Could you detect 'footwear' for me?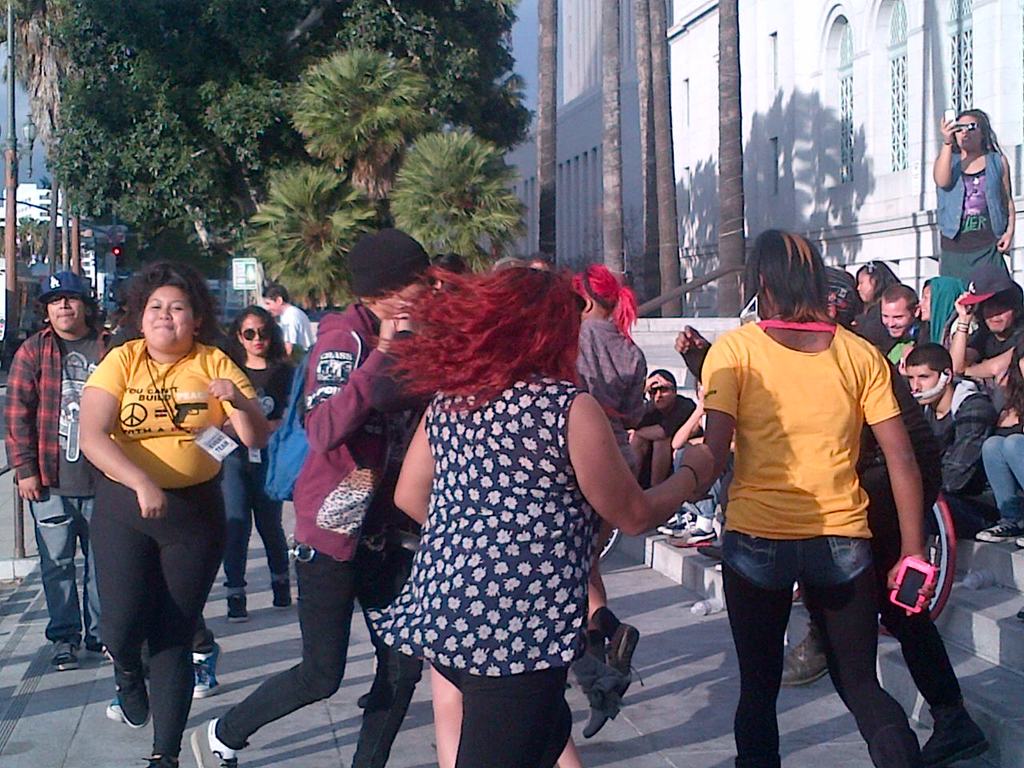
Detection result: <bbox>870, 722, 922, 767</bbox>.
